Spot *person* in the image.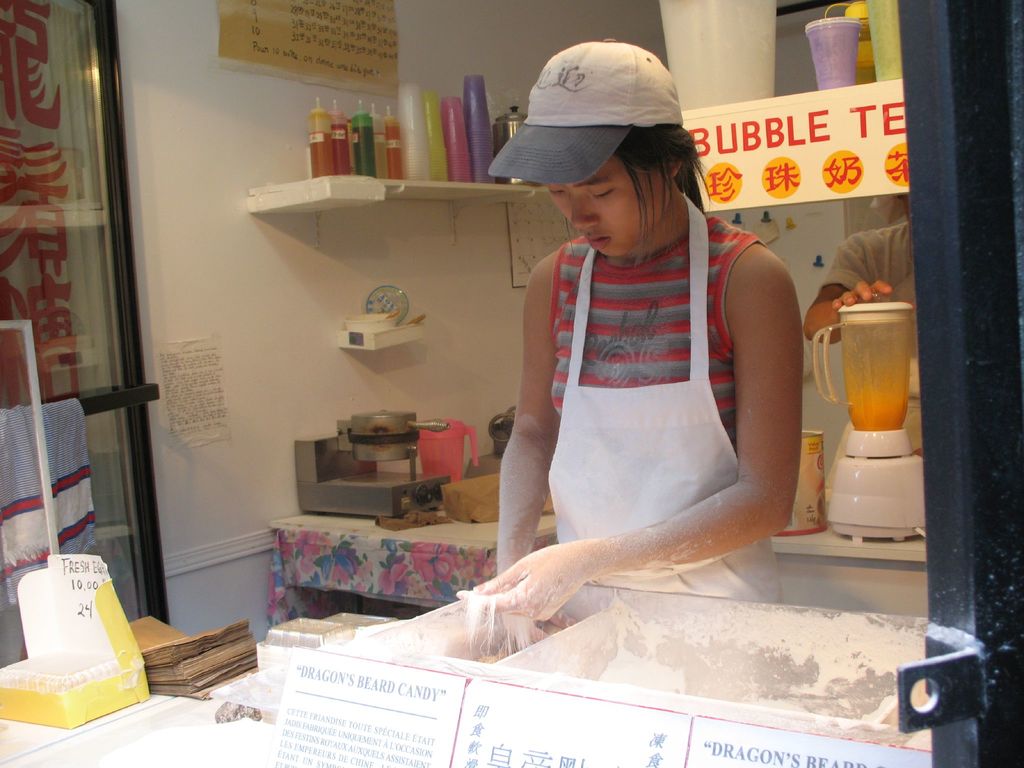
*person* found at <bbox>446, 83, 798, 676</bbox>.
